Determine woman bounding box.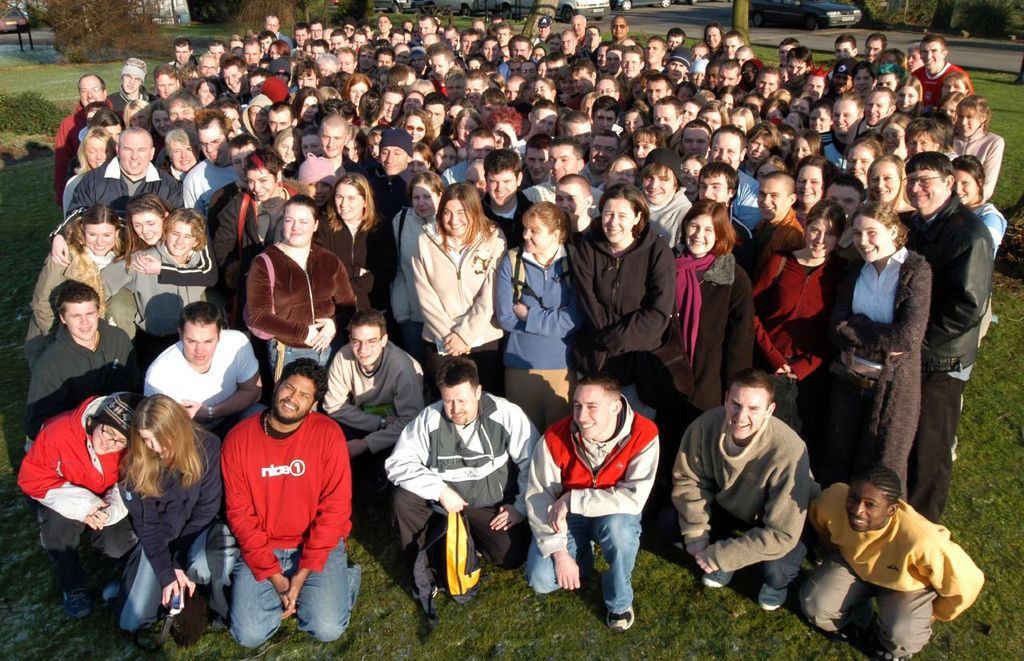
Determined: (391, 174, 444, 347).
